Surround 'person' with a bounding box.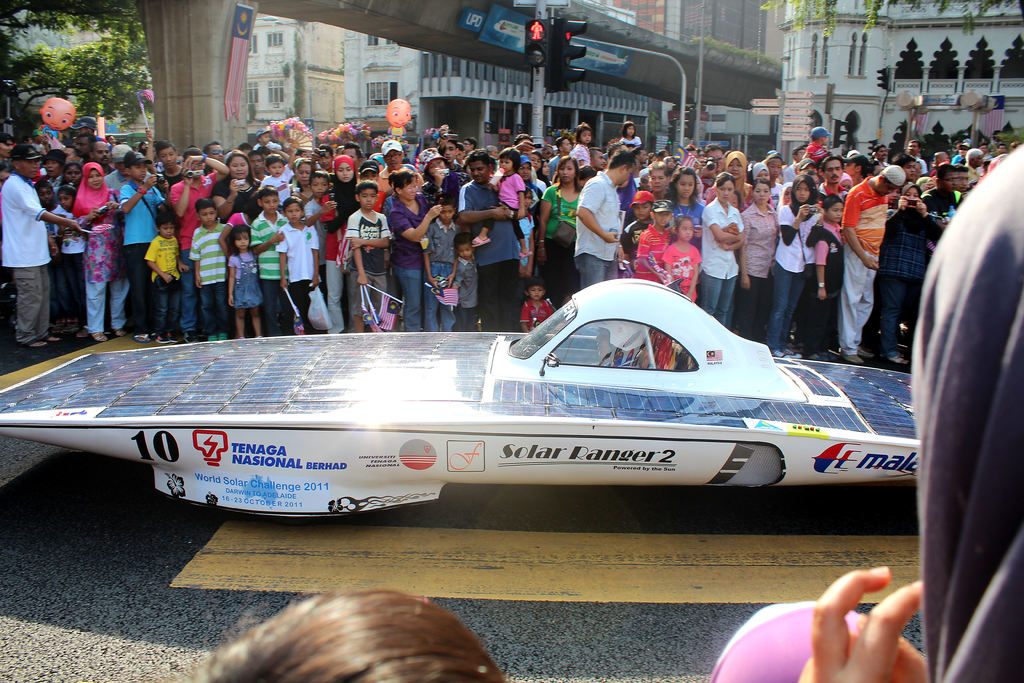
pyautogui.locateOnScreen(117, 151, 173, 329).
